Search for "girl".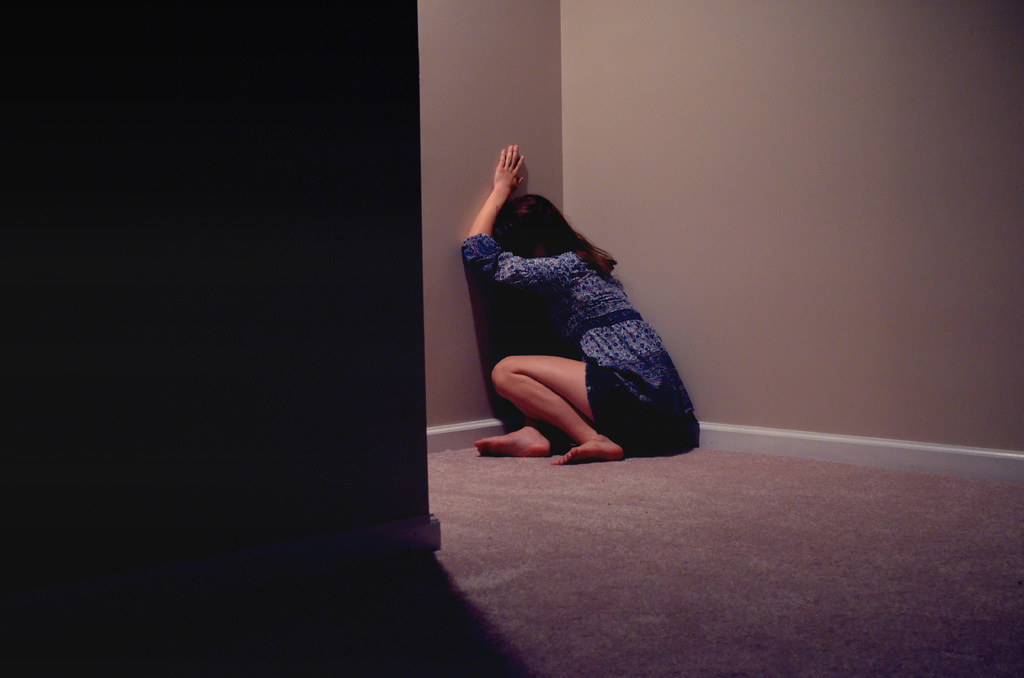
Found at bbox=(461, 151, 692, 462).
